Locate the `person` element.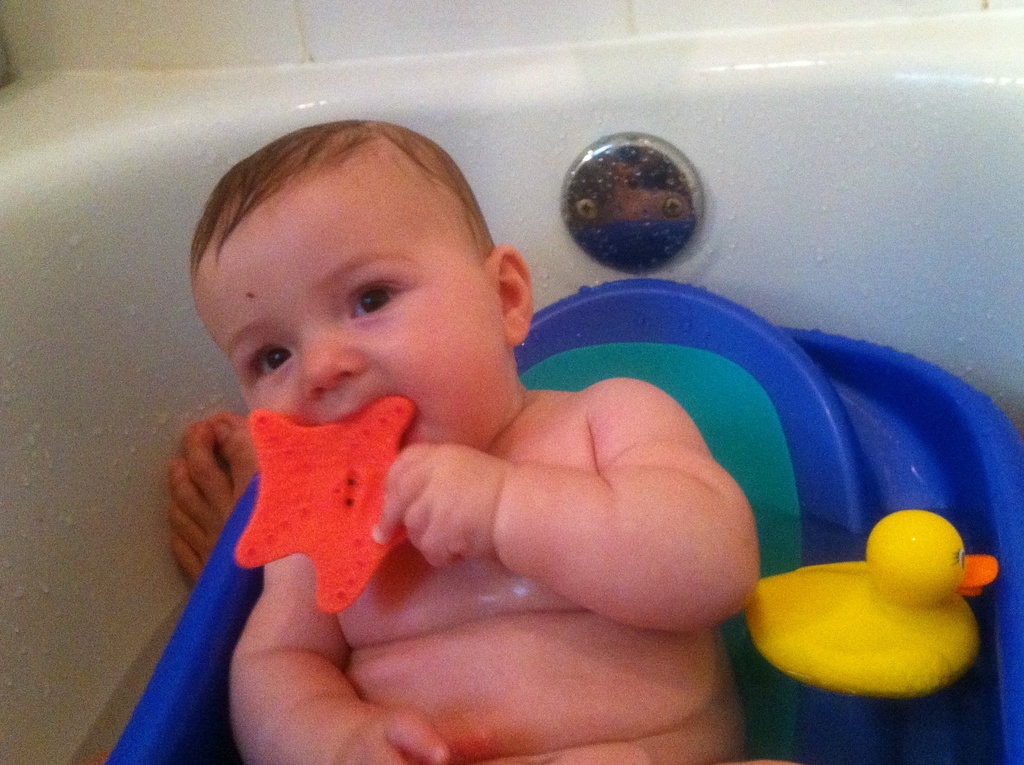
Element bbox: BBox(181, 118, 760, 762).
